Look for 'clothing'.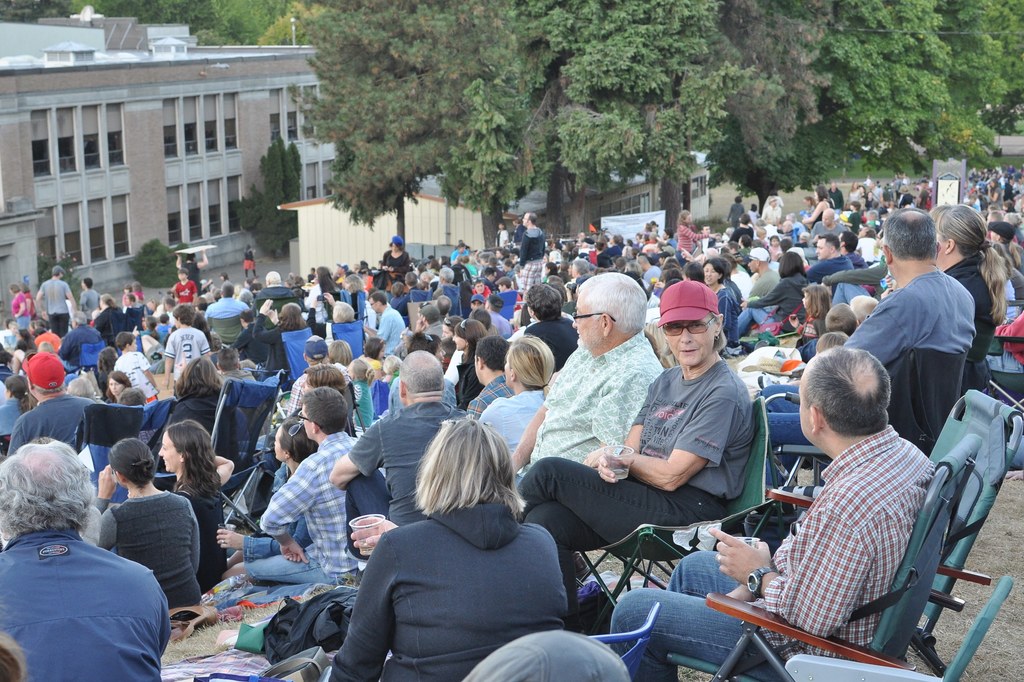
Found: bbox=[810, 221, 851, 240].
